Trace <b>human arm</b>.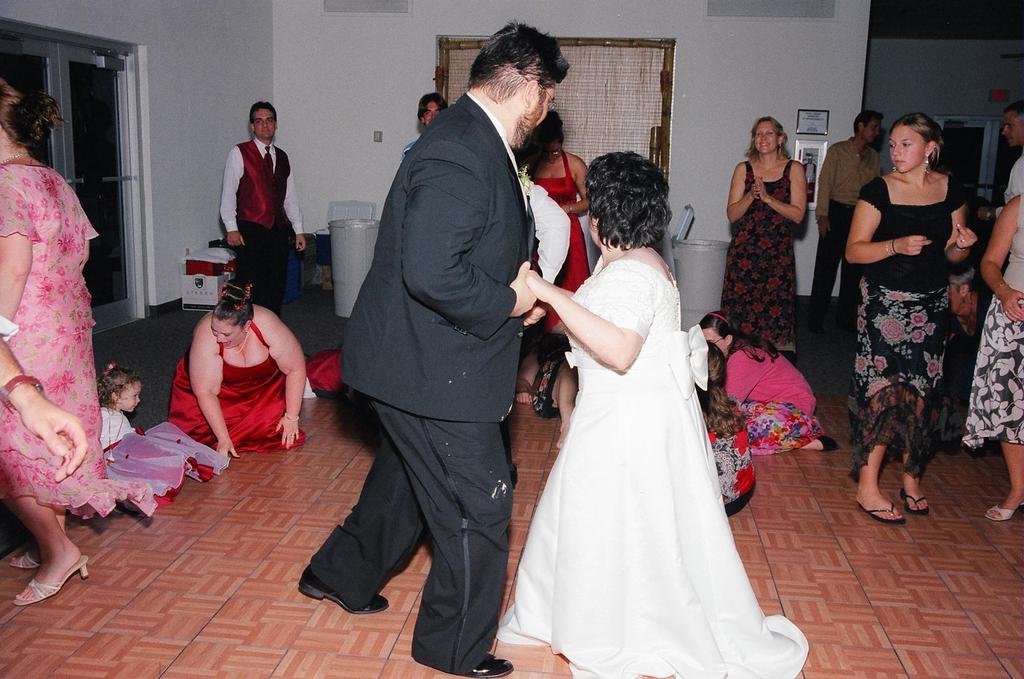
Traced to locate(0, 336, 86, 489).
